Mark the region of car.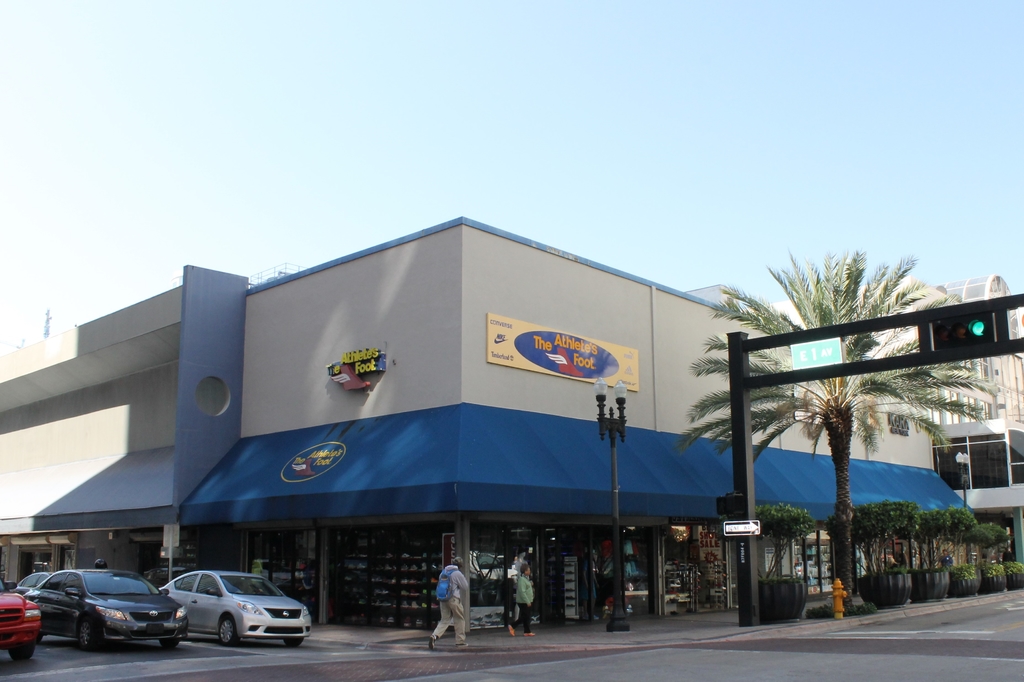
Region: (left=0, top=569, right=42, bottom=659).
